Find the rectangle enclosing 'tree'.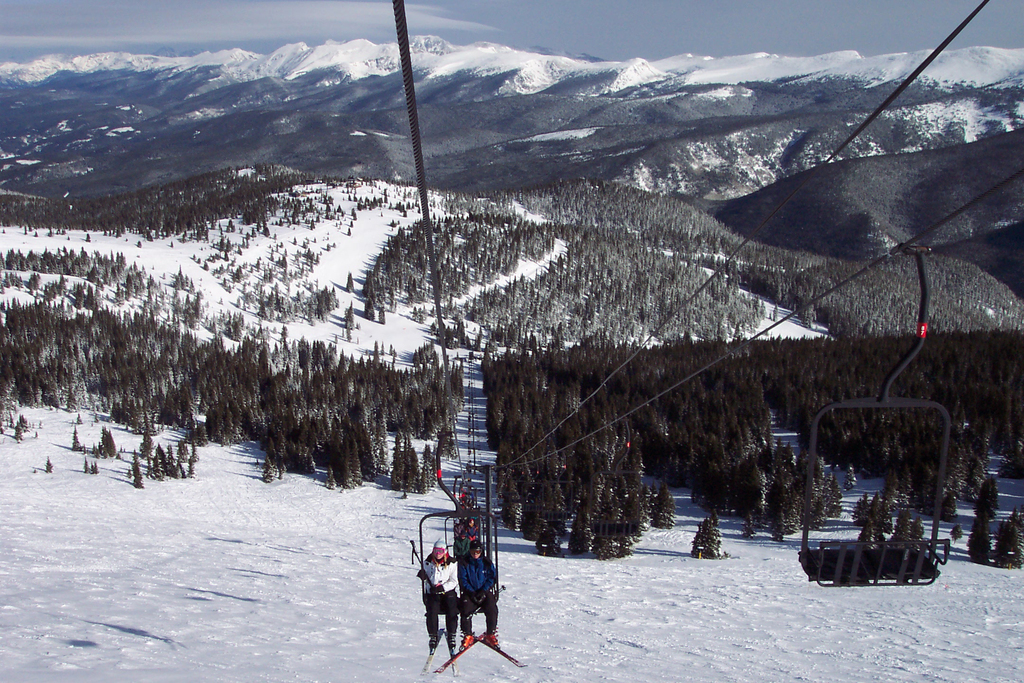
x1=971, y1=471, x2=1000, y2=521.
